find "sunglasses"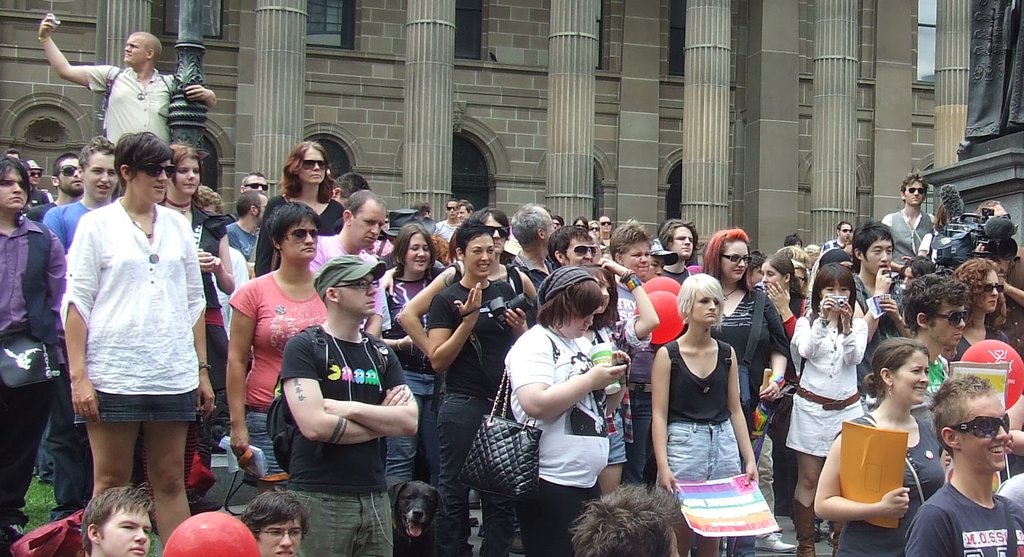
<box>908,190,925,195</box>
